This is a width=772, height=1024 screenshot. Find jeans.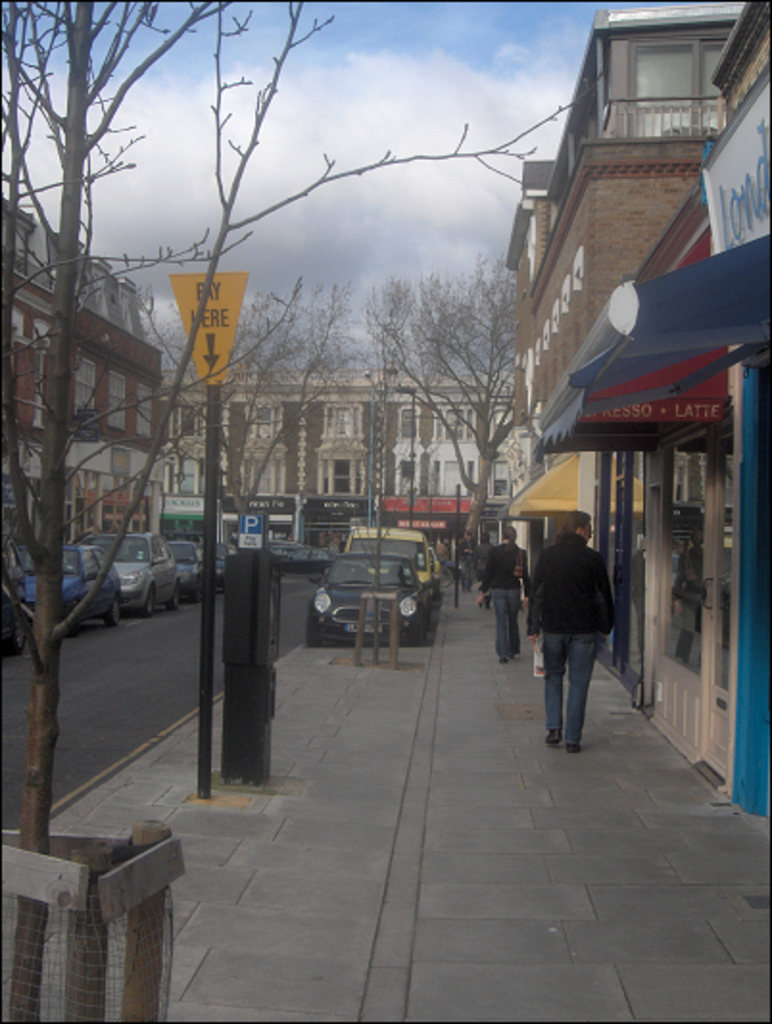
Bounding box: (x1=492, y1=590, x2=520, y2=651).
